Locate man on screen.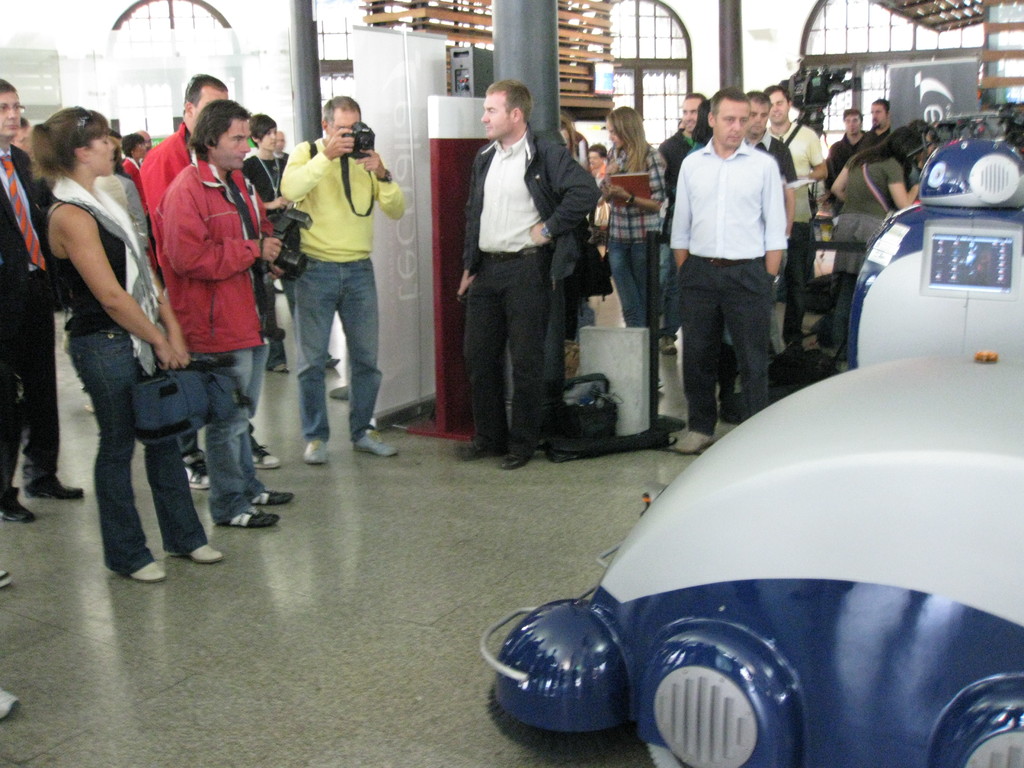
On screen at (x1=660, y1=95, x2=706, y2=360).
